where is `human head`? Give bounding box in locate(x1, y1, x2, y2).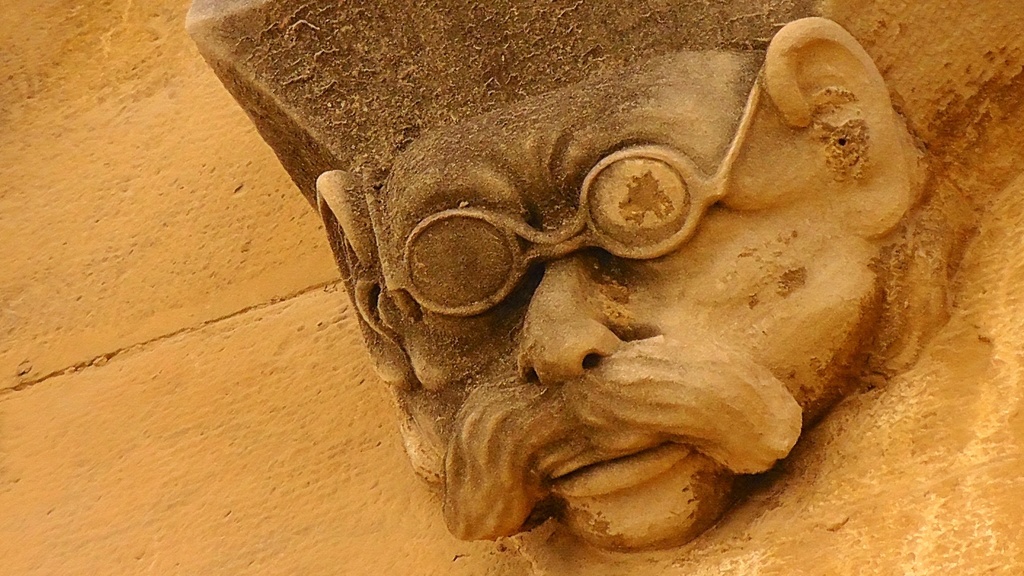
locate(220, 27, 904, 552).
